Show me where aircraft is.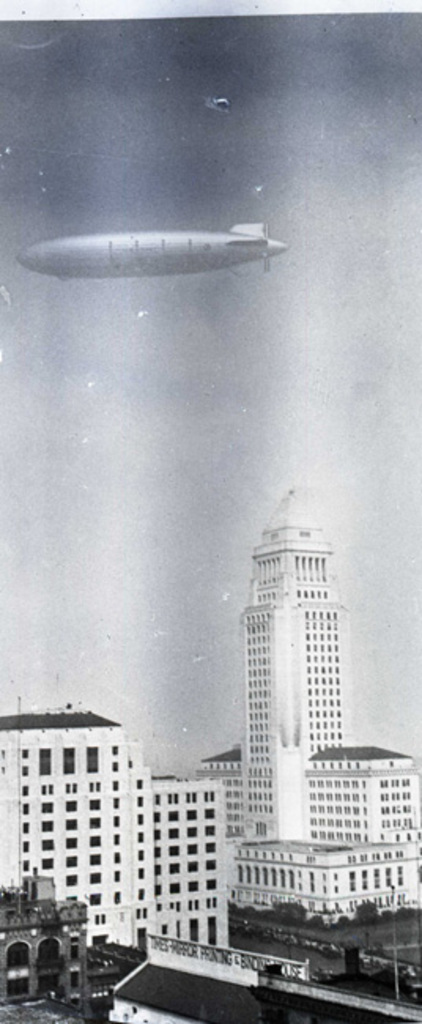
aircraft is at (x1=27, y1=203, x2=288, y2=288).
